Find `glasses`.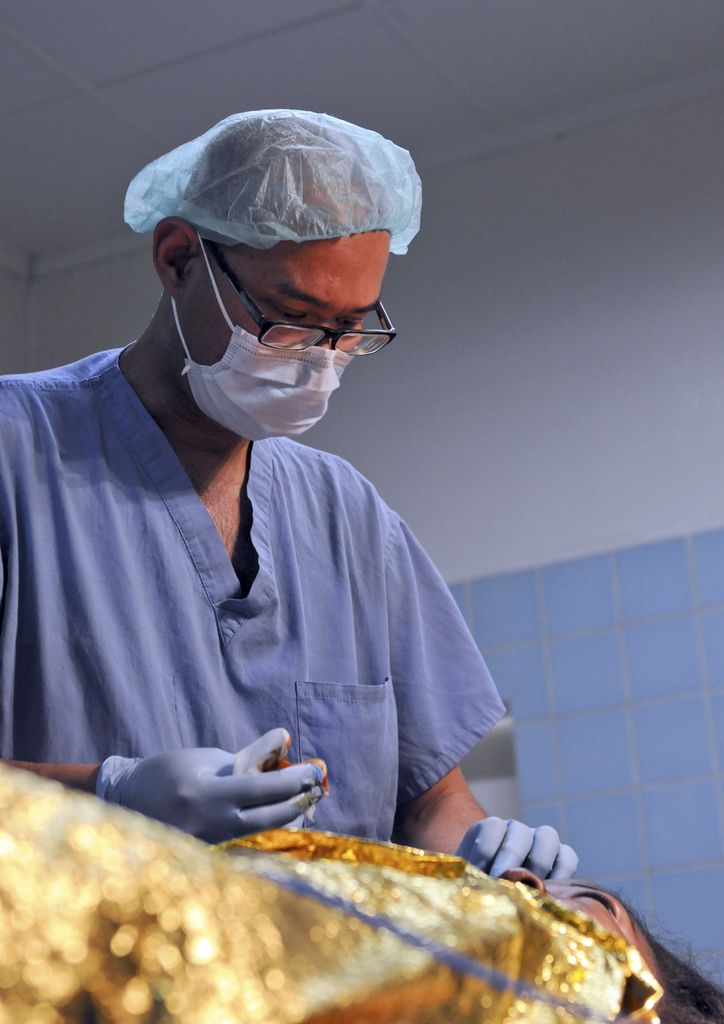
204/235/401/353.
